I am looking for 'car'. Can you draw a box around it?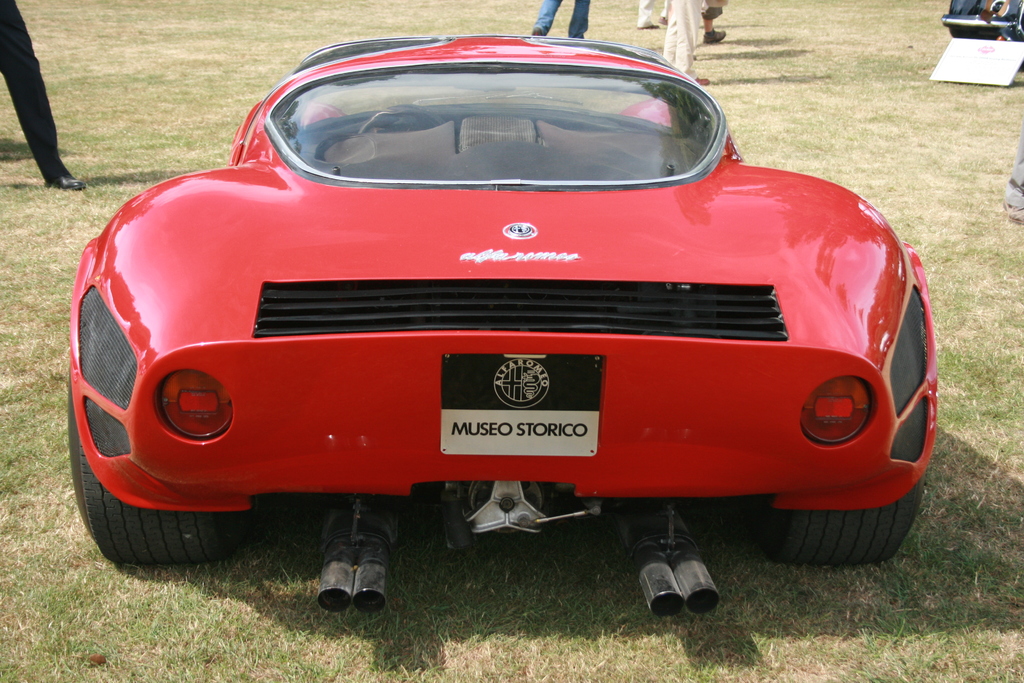
Sure, the bounding box is (x1=74, y1=30, x2=938, y2=613).
